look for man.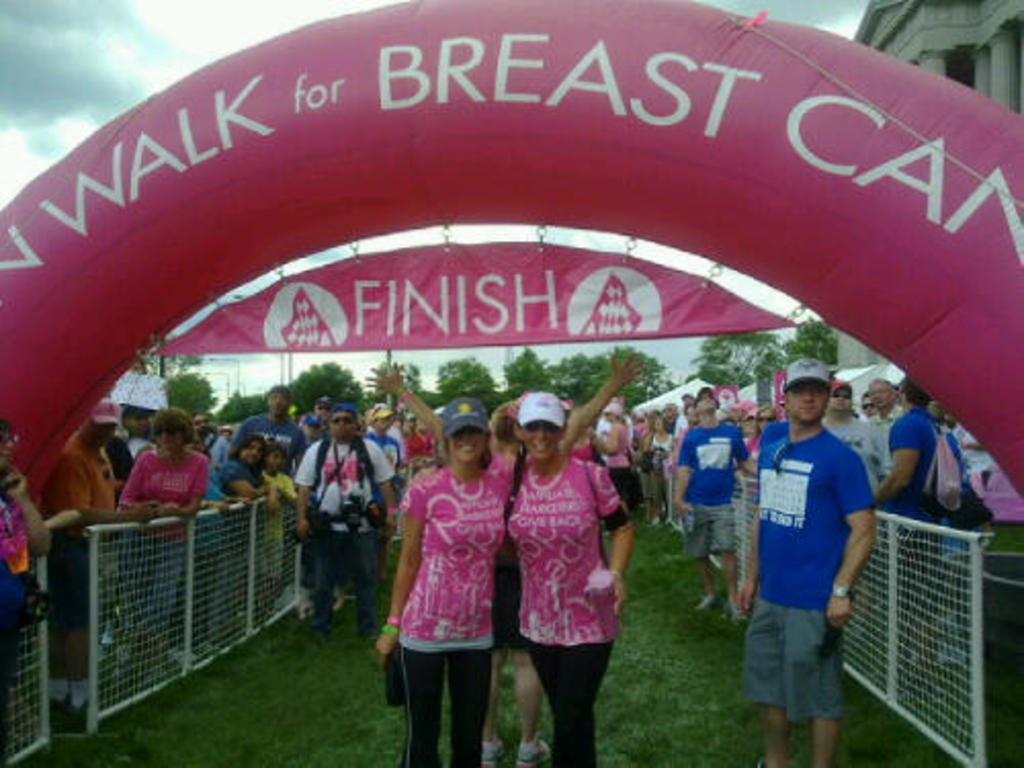
Found: pyautogui.locateOnScreen(674, 387, 700, 436).
